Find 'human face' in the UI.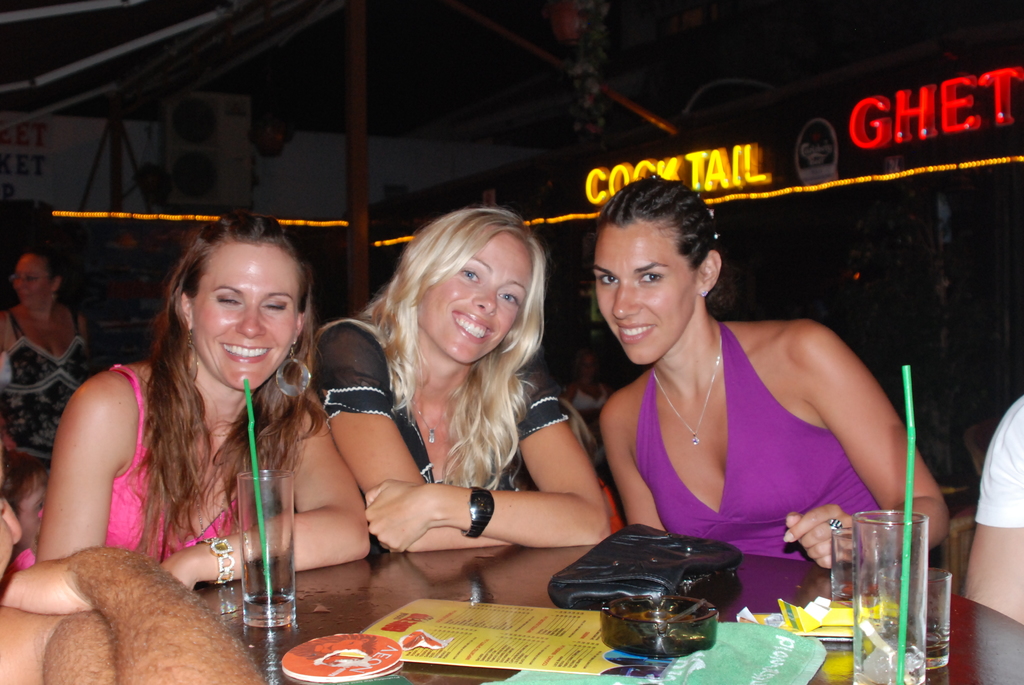
UI element at pyautogui.locateOnScreen(196, 239, 290, 398).
